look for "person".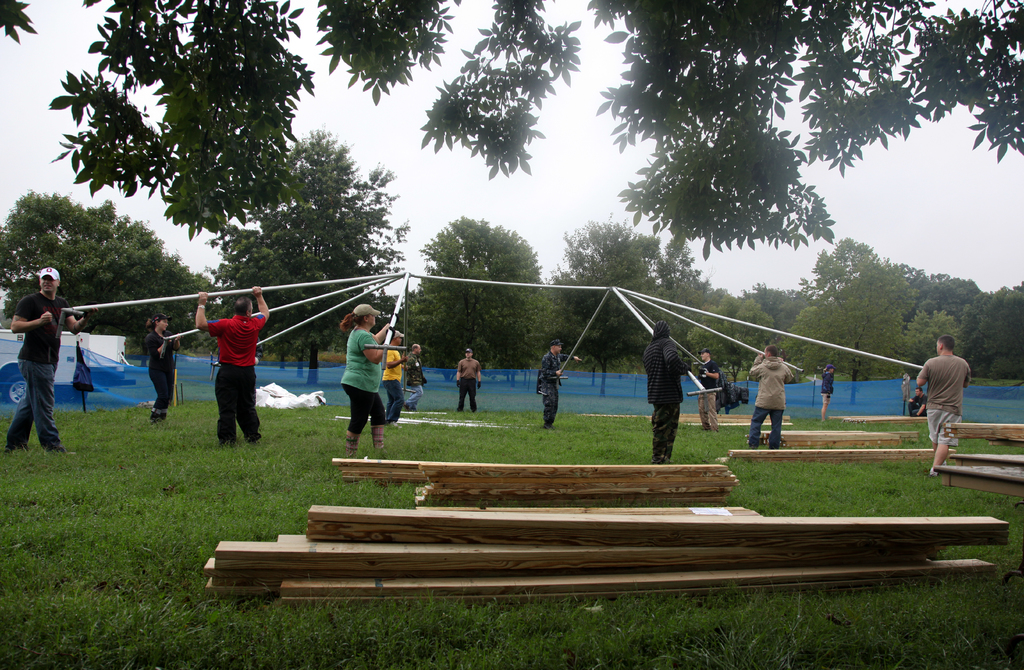
Found: BBox(914, 332, 975, 478).
